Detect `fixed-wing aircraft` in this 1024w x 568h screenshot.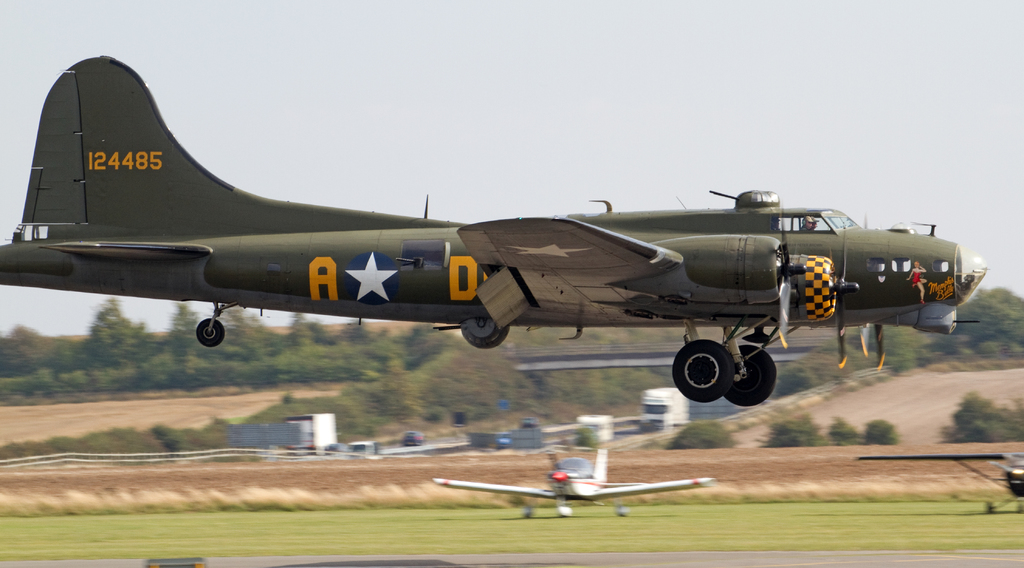
Detection: (0, 47, 994, 409).
